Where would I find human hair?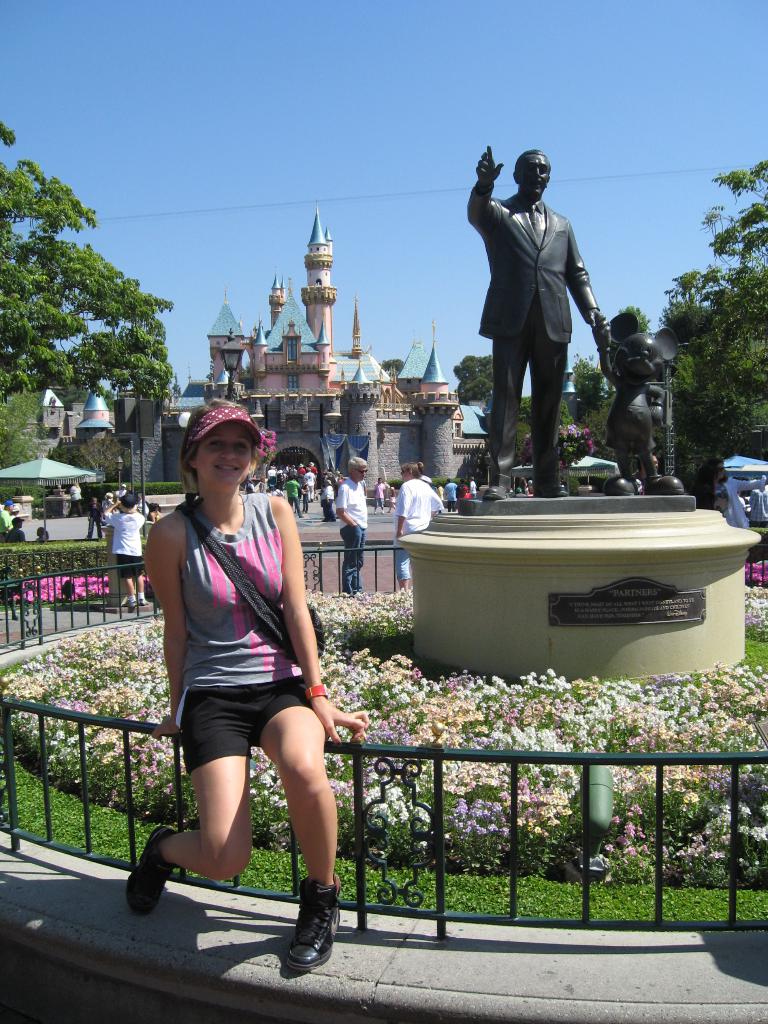
At select_region(37, 526, 48, 540).
